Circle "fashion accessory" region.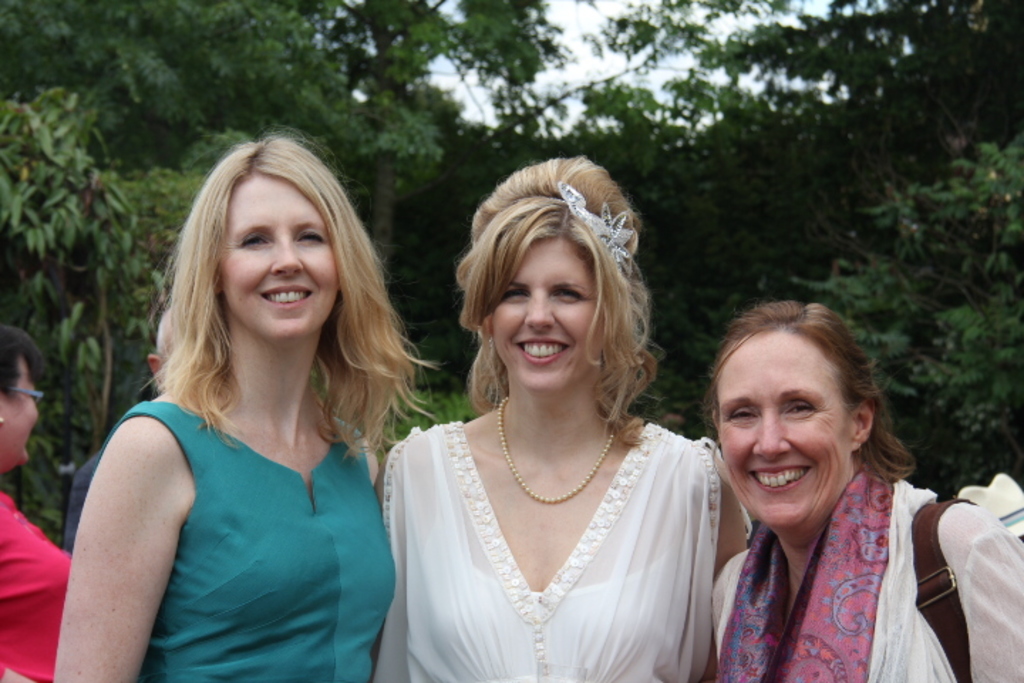
Region: box(957, 470, 1023, 539).
